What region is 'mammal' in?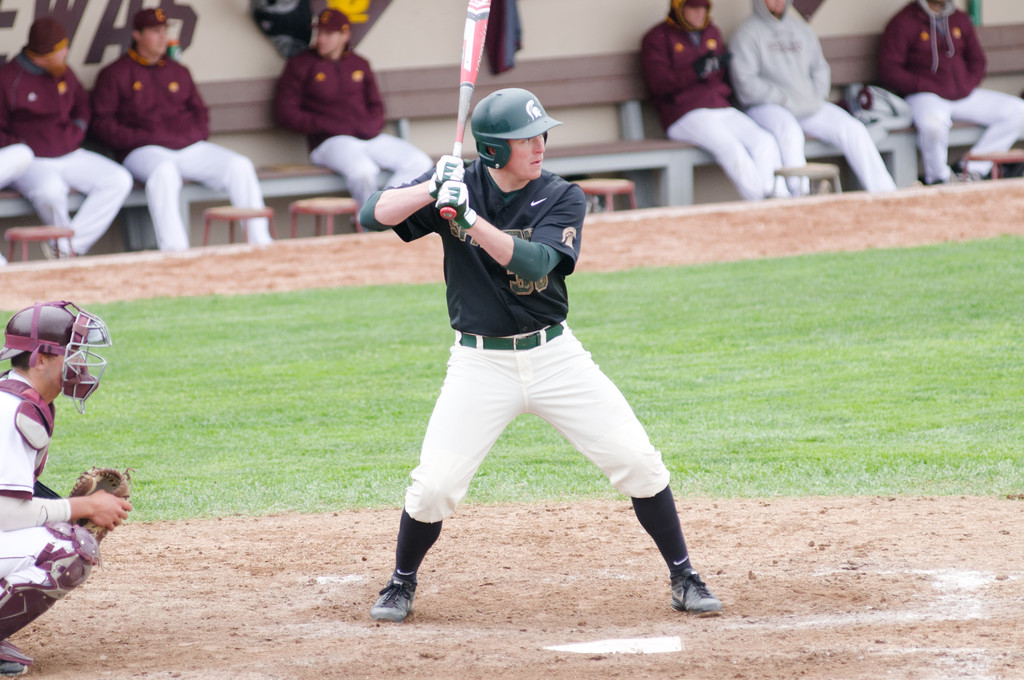
[x1=0, y1=305, x2=130, y2=679].
